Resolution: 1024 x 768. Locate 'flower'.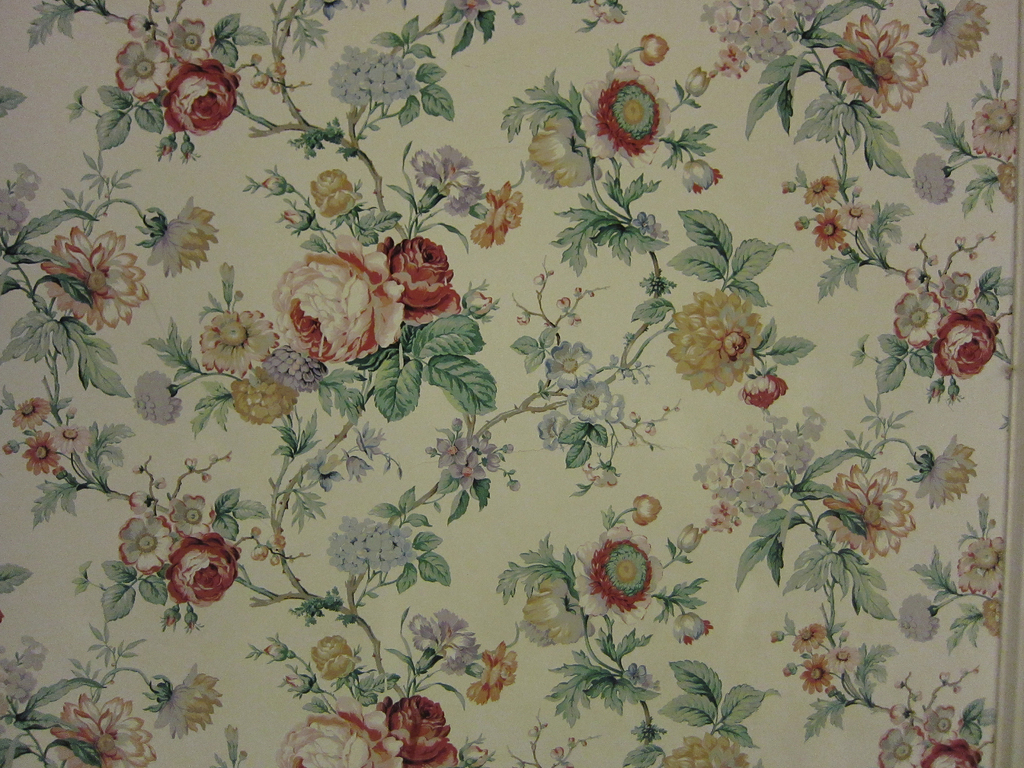
(x1=581, y1=457, x2=613, y2=491).
